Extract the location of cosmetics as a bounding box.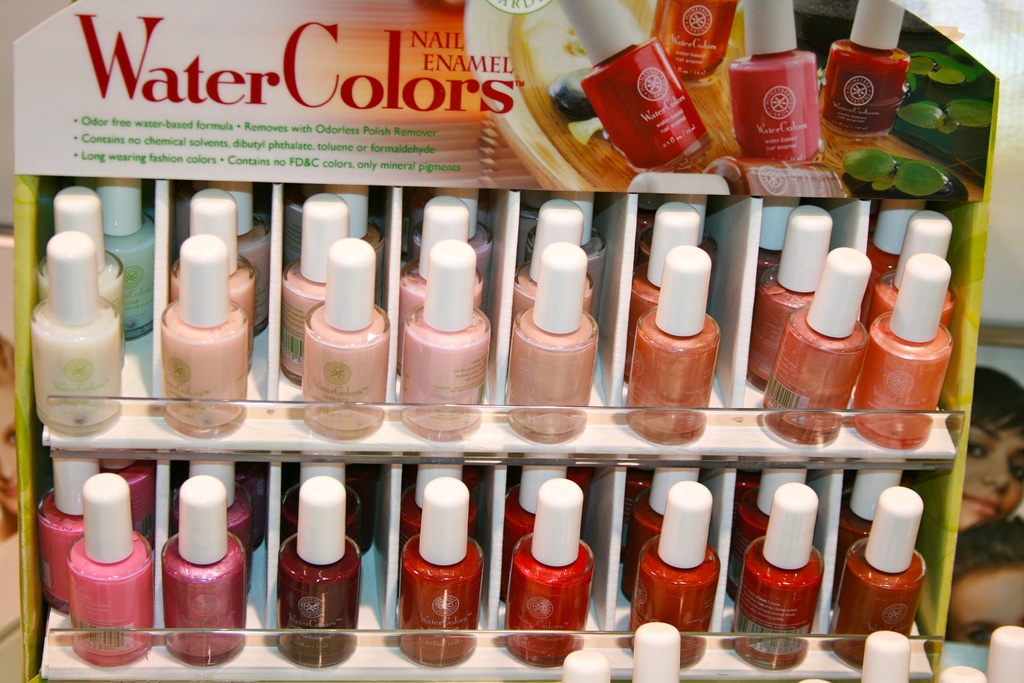
box=[97, 177, 157, 341].
